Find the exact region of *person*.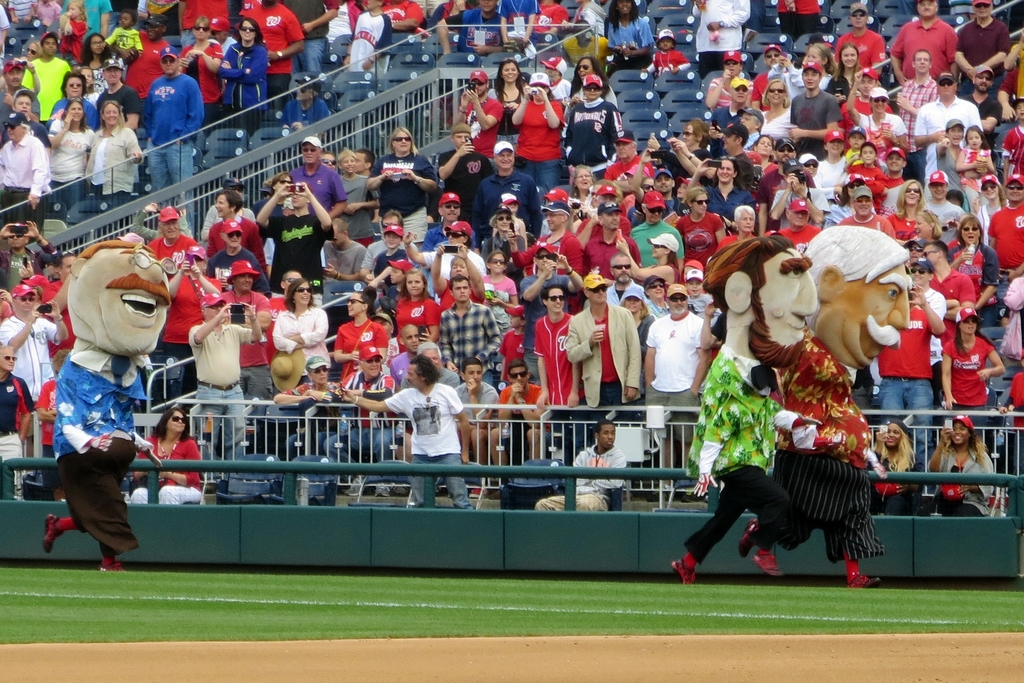
Exact region: select_region(838, 84, 909, 181).
